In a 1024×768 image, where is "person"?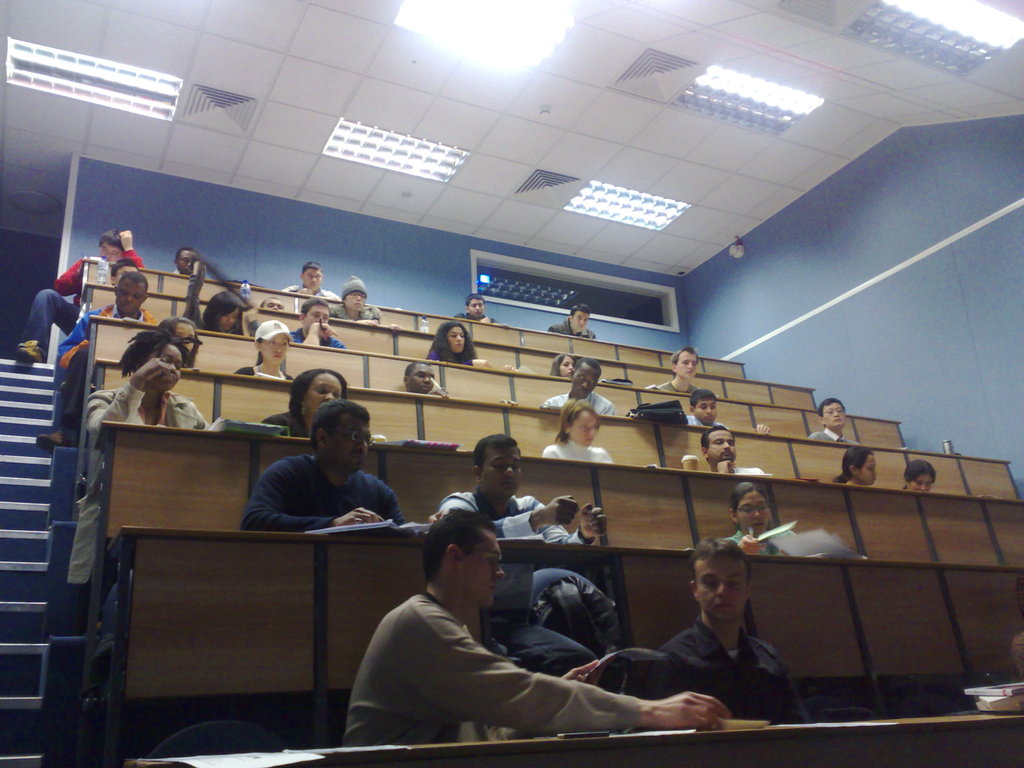
x1=452, y1=291, x2=501, y2=326.
